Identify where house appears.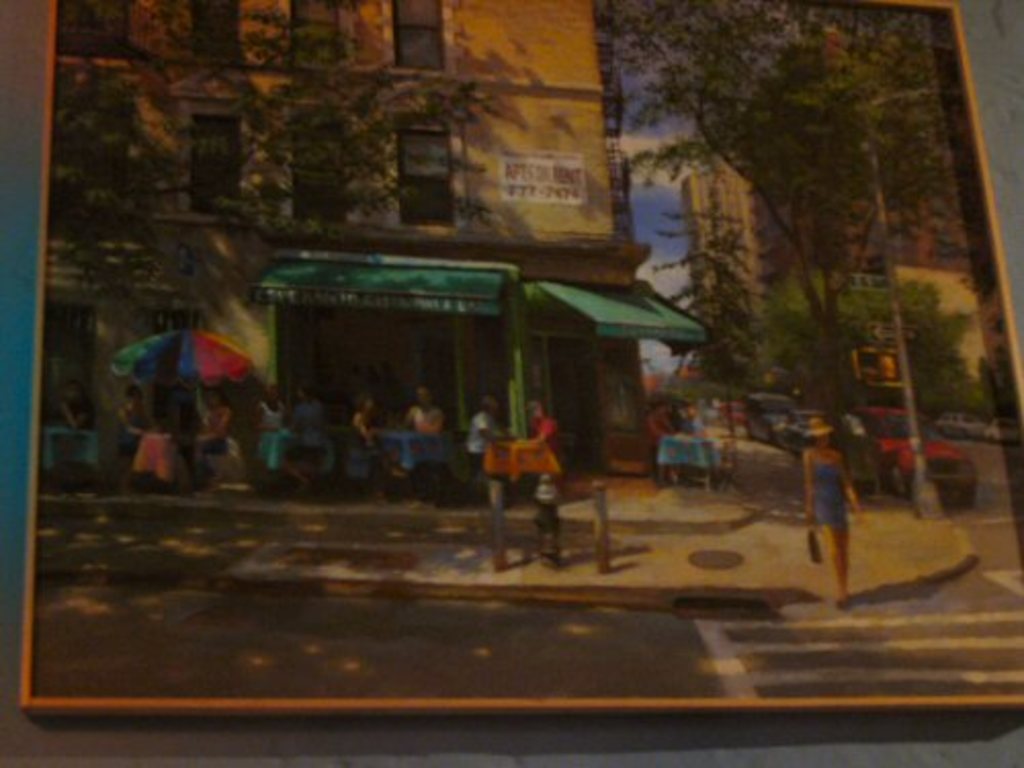
Appears at pyautogui.locateOnScreen(39, 0, 653, 489).
